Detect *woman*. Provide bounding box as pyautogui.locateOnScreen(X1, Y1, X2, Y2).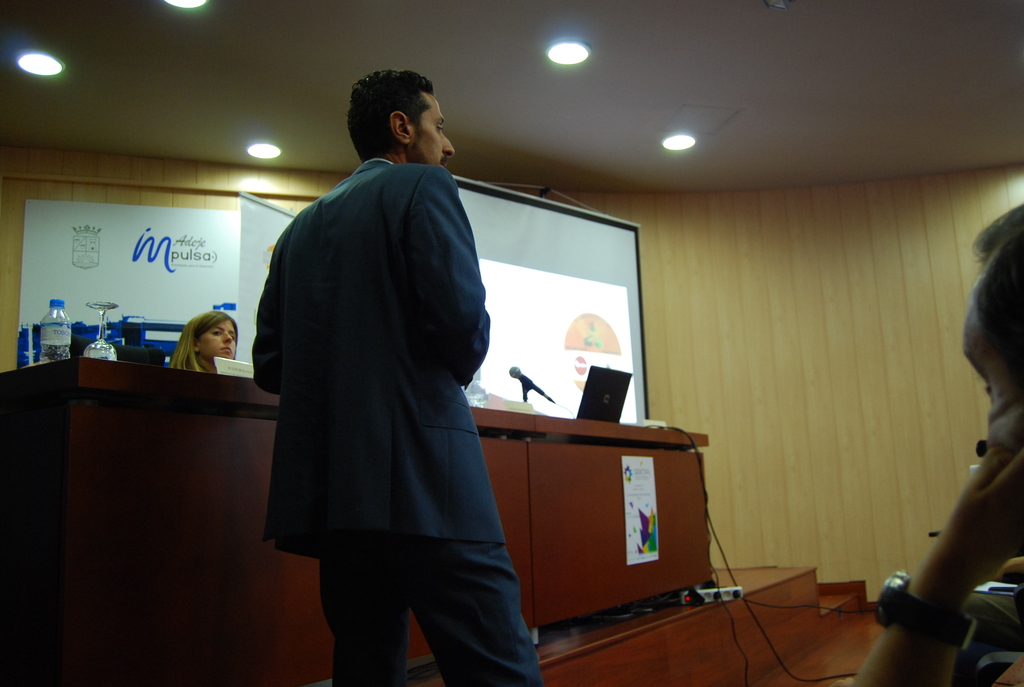
pyautogui.locateOnScreen(168, 312, 241, 374).
